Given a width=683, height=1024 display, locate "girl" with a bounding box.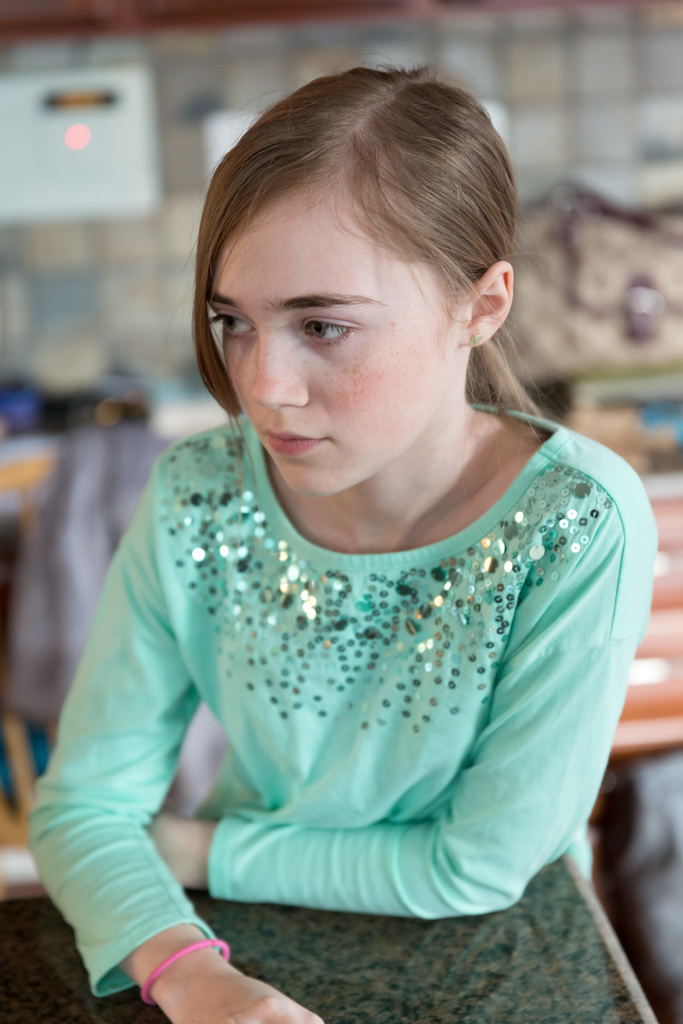
Located: x1=24 y1=61 x2=658 y2=1023.
